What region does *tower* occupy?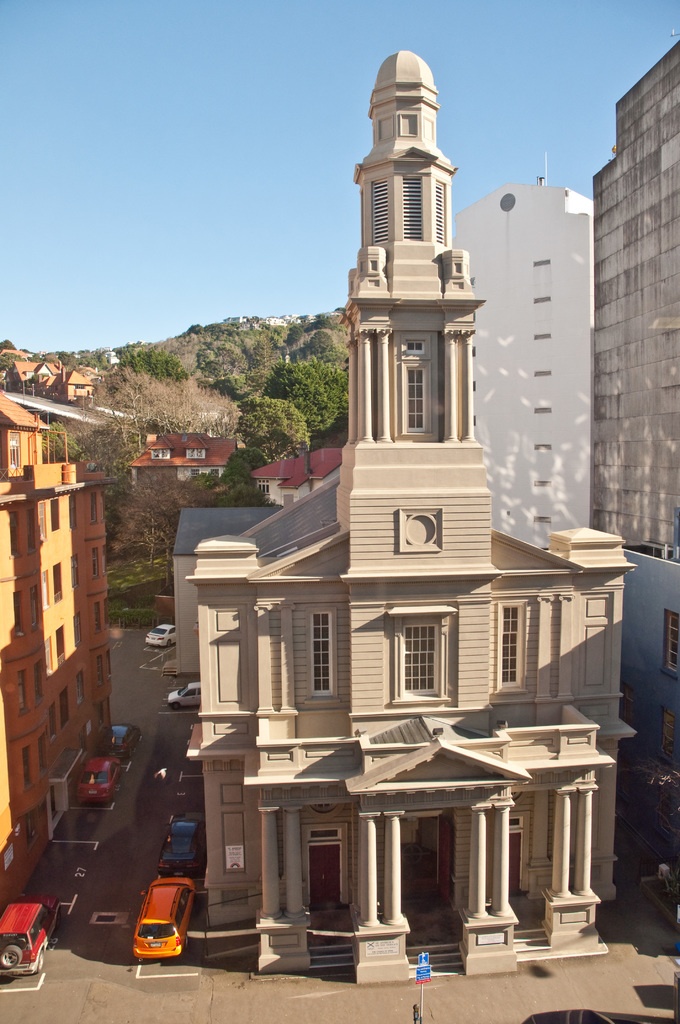
Rect(579, 46, 679, 578).
